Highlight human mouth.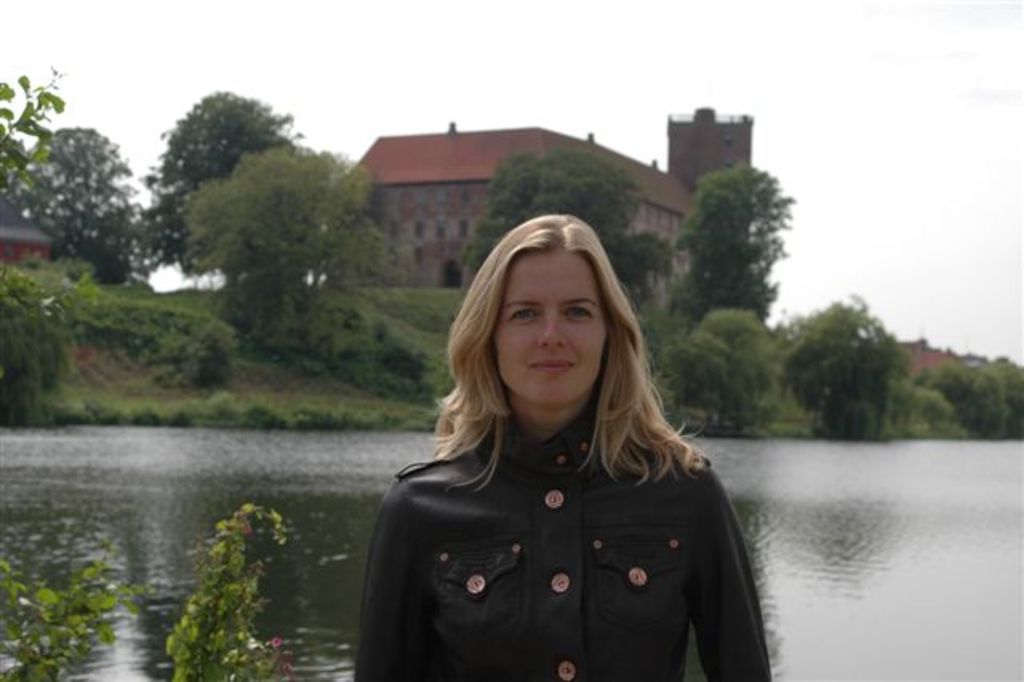
Highlighted region: (left=526, top=357, right=574, bottom=373).
